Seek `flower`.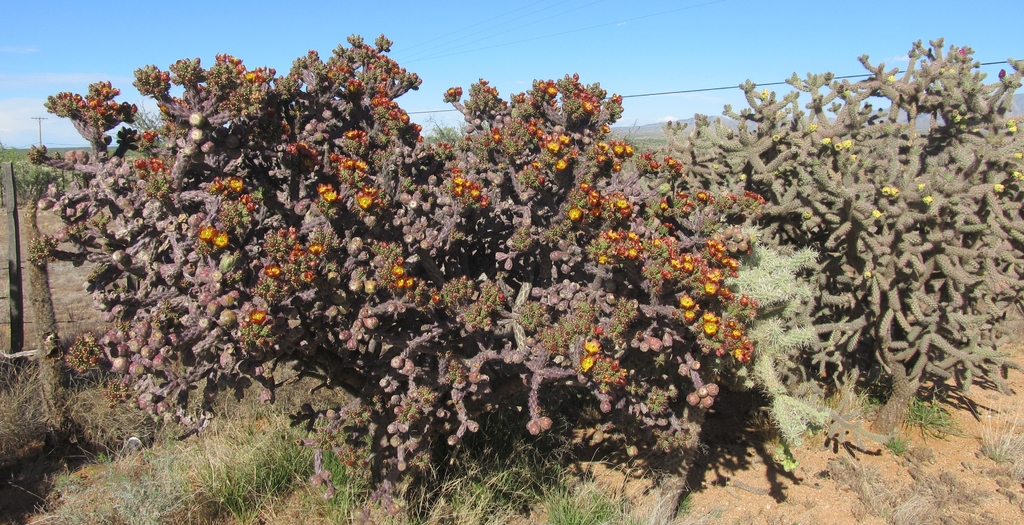
353,188,384,213.
